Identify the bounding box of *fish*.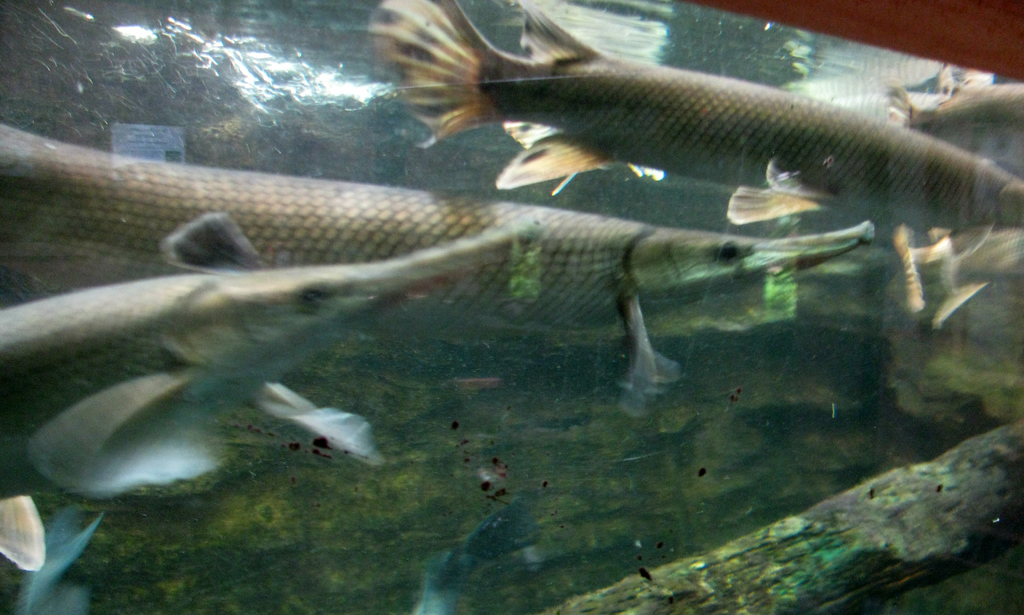
[721,76,1023,228].
